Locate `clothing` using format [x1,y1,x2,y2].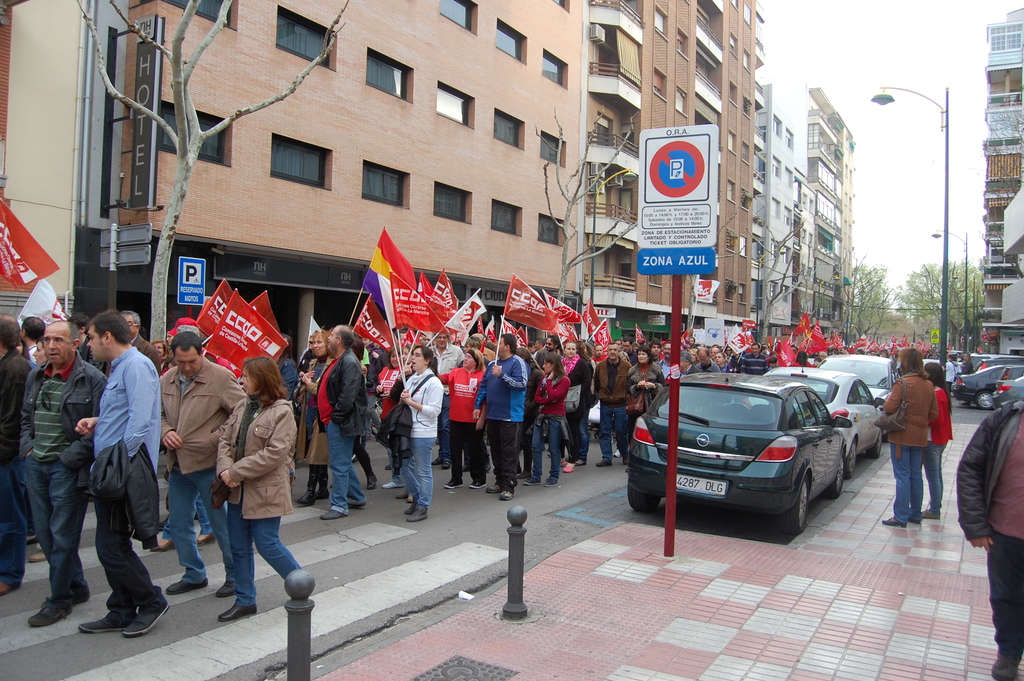
[401,371,442,507].
